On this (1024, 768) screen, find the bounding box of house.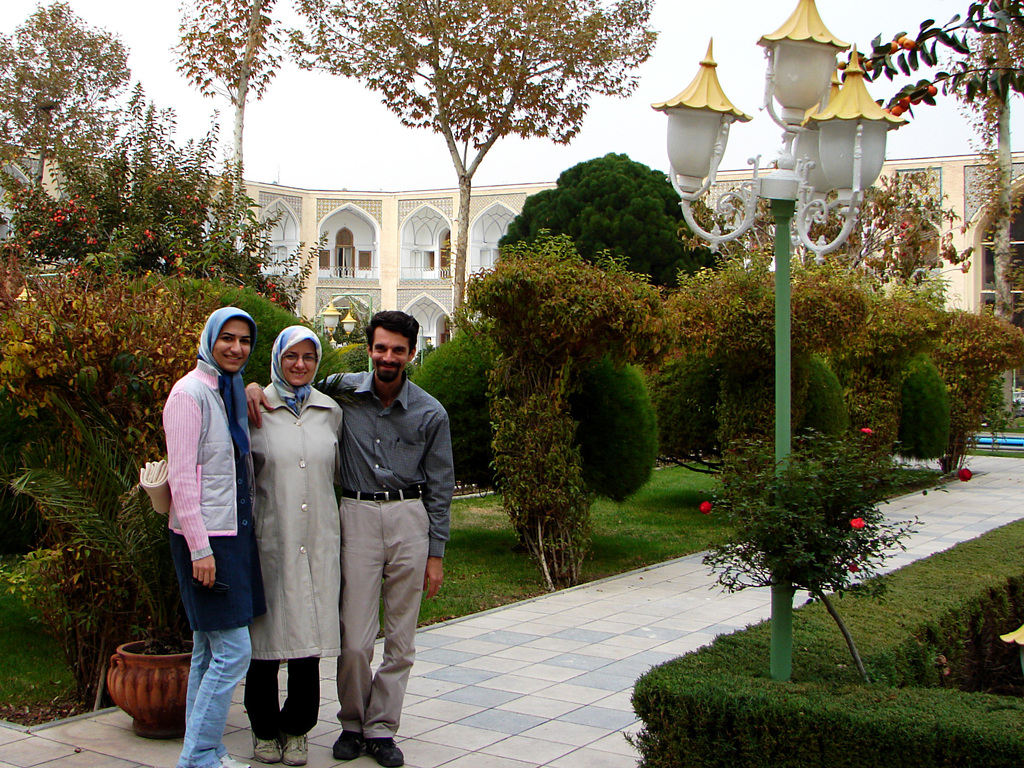
Bounding box: <region>0, 147, 1023, 412</region>.
